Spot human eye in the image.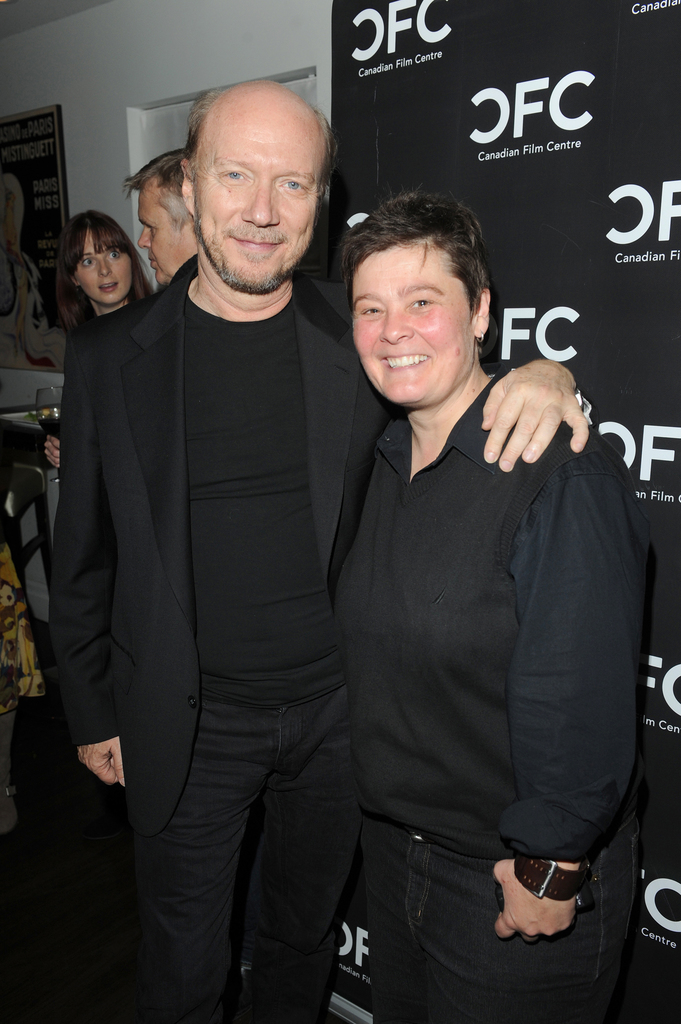
human eye found at x1=221, y1=161, x2=254, y2=182.
